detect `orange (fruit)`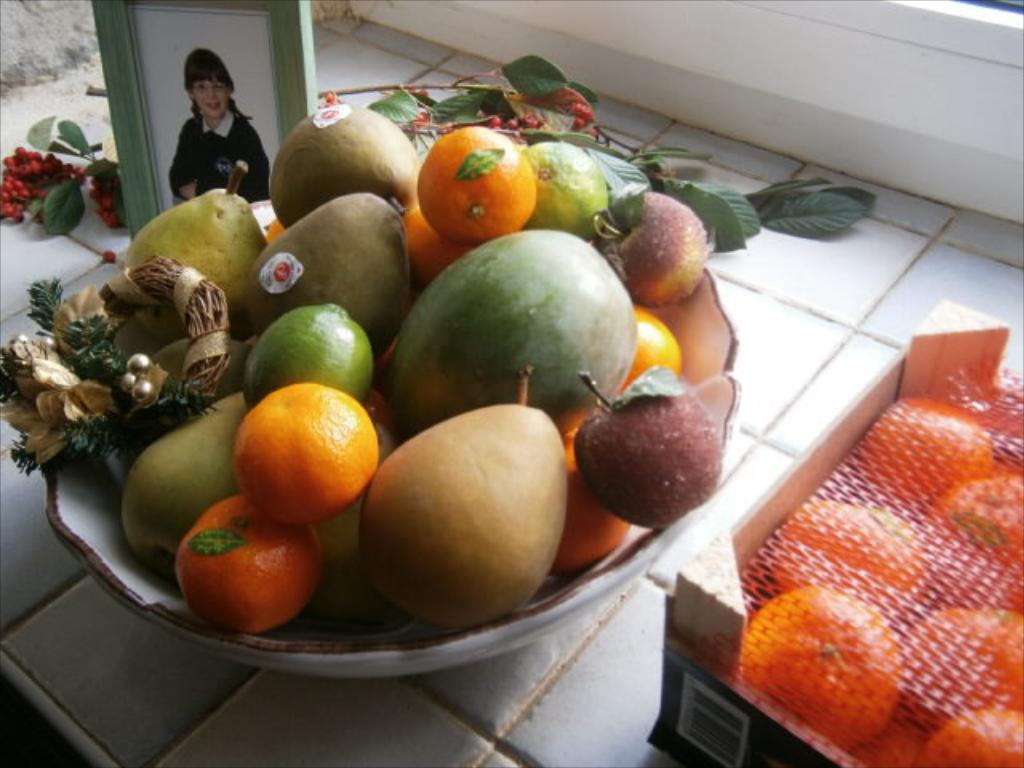
<box>734,587,902,744</box>
